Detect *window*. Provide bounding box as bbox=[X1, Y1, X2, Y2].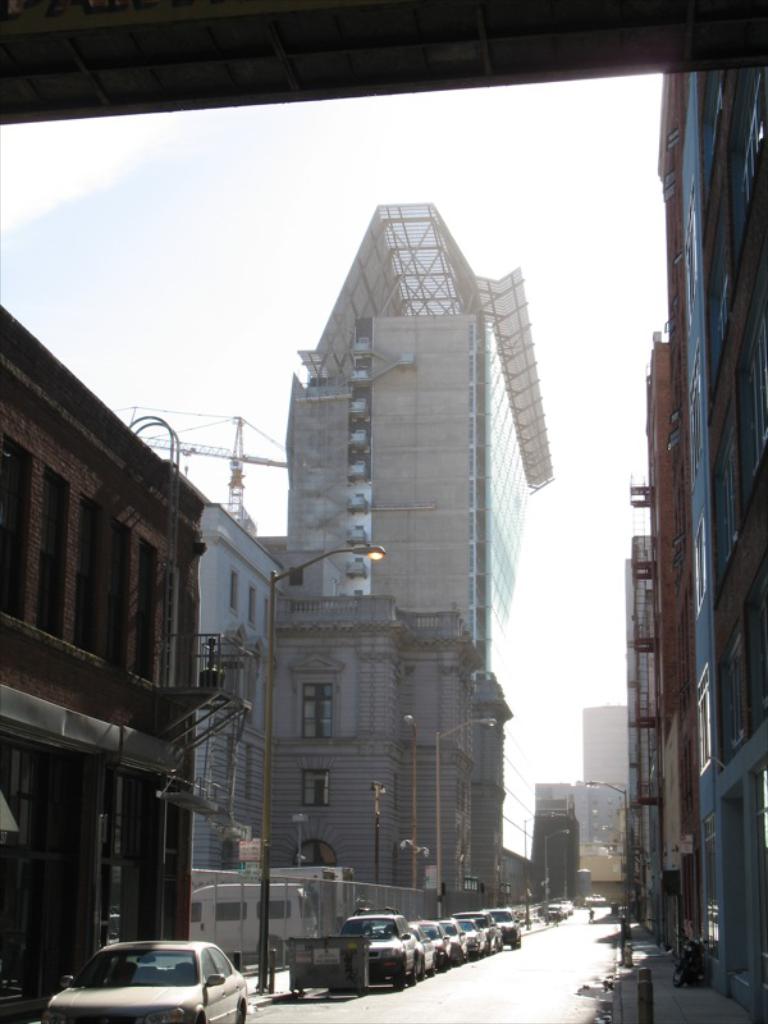
bbox=[33, 467, 69, 643].
